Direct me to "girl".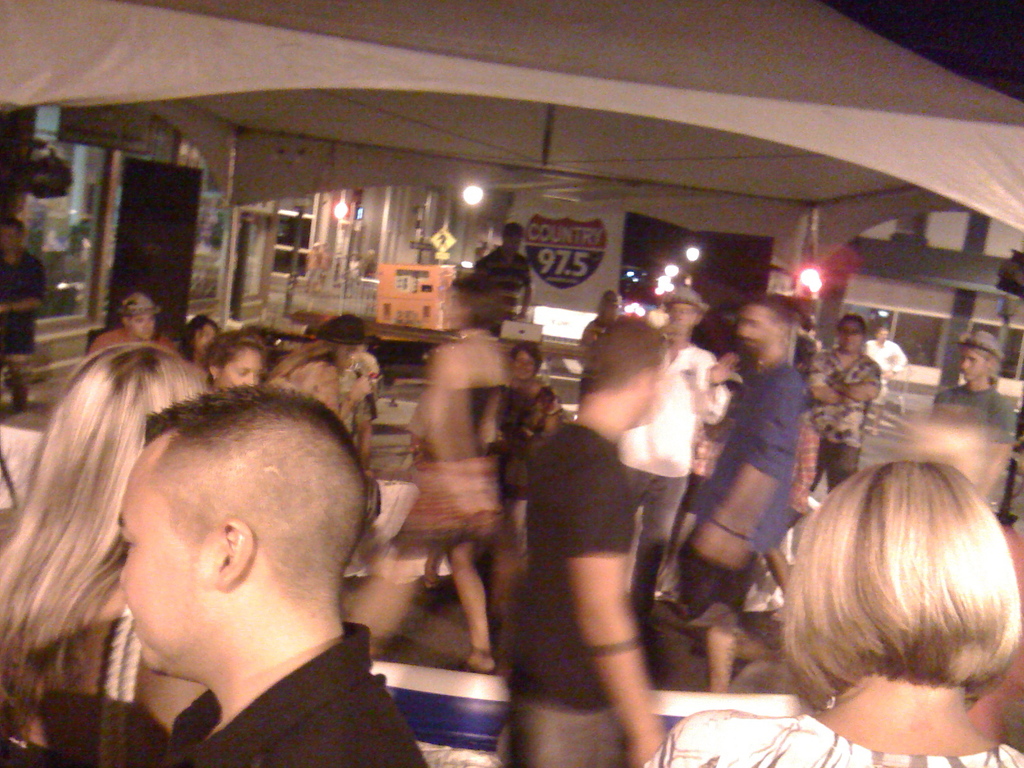
Direction: (0,342,203,721).
